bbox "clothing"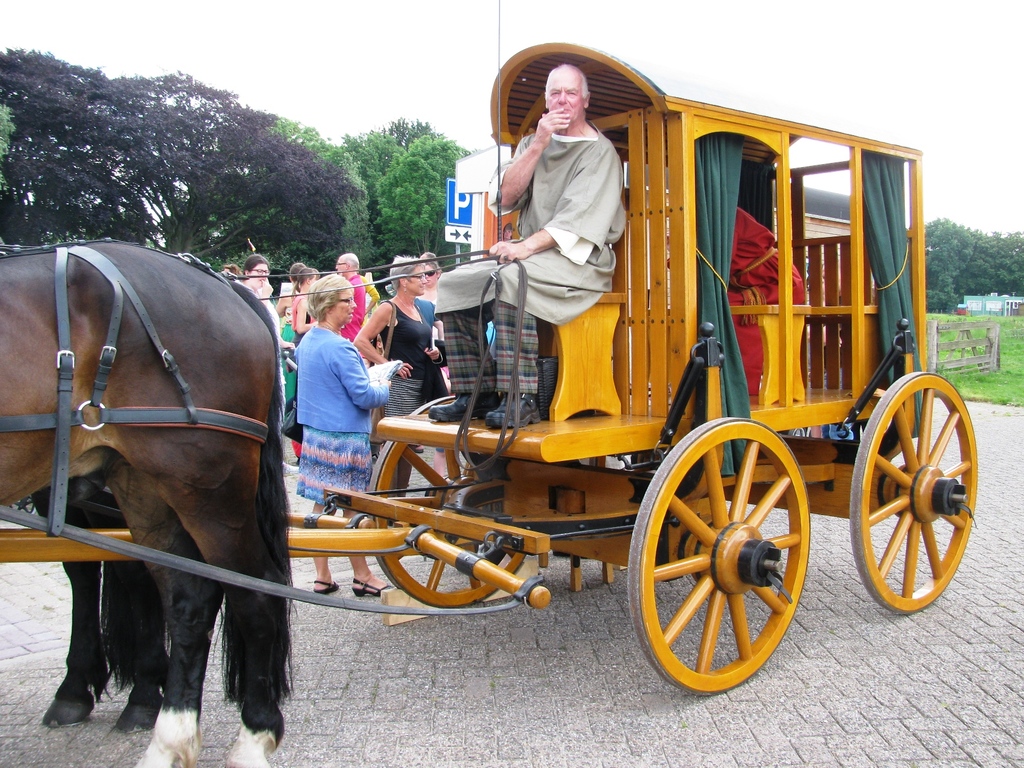
bbox=[470, 50, 648, 400]
